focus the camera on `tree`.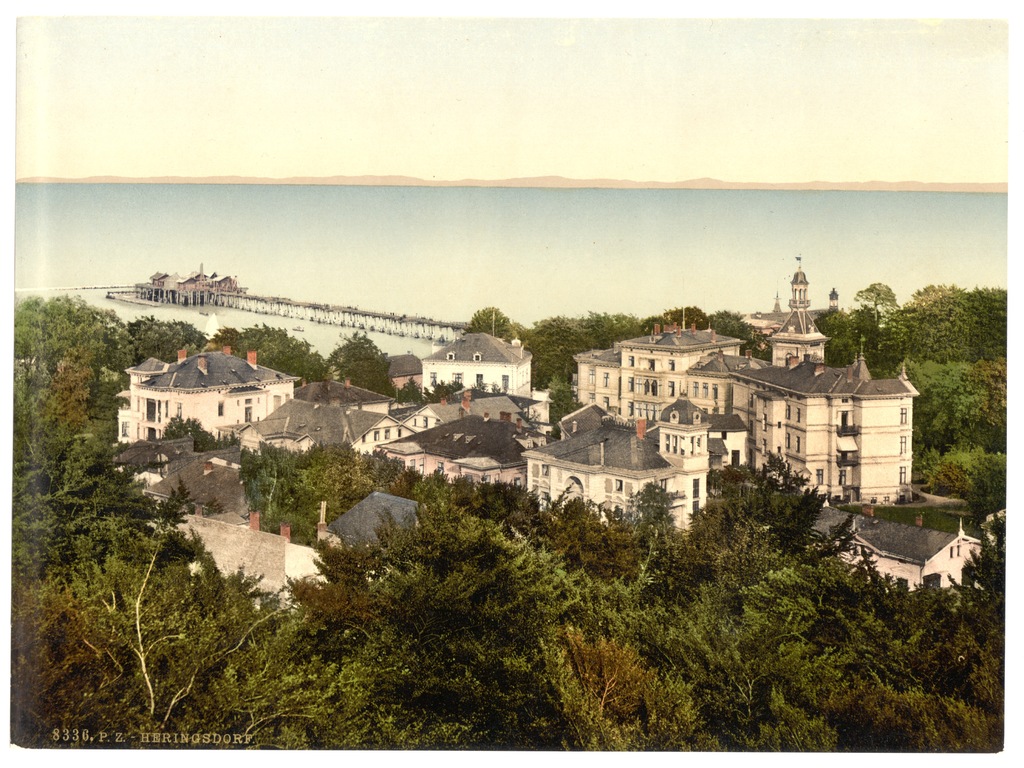
Focus region: bbox=(19, 290, 113, 328).
